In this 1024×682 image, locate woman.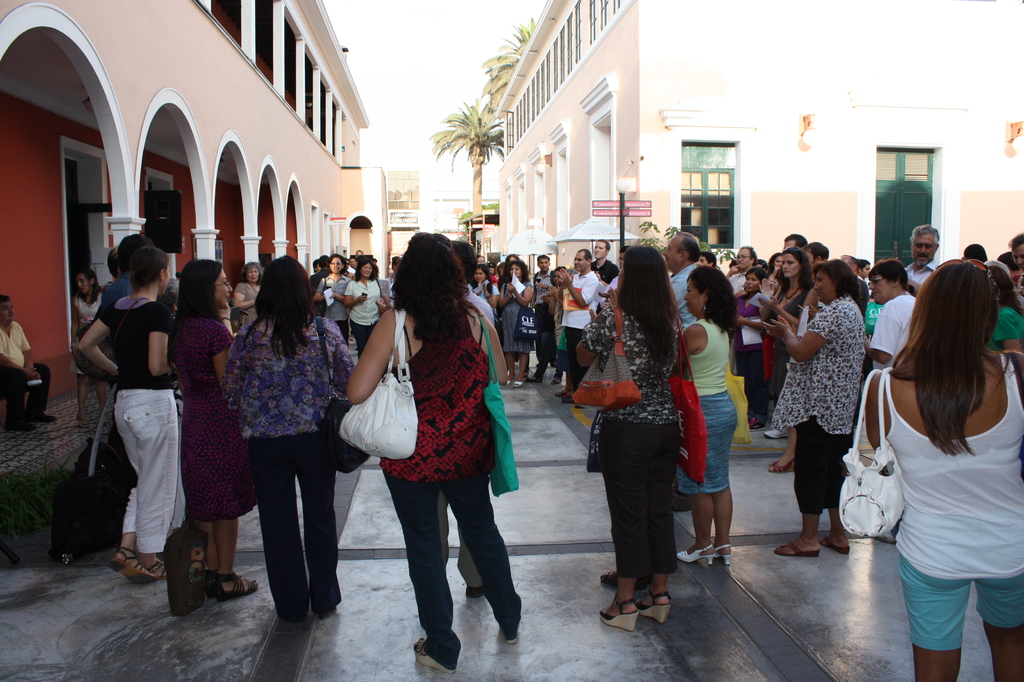
Bounding box: l=735, t=265, r=773, b=430.
